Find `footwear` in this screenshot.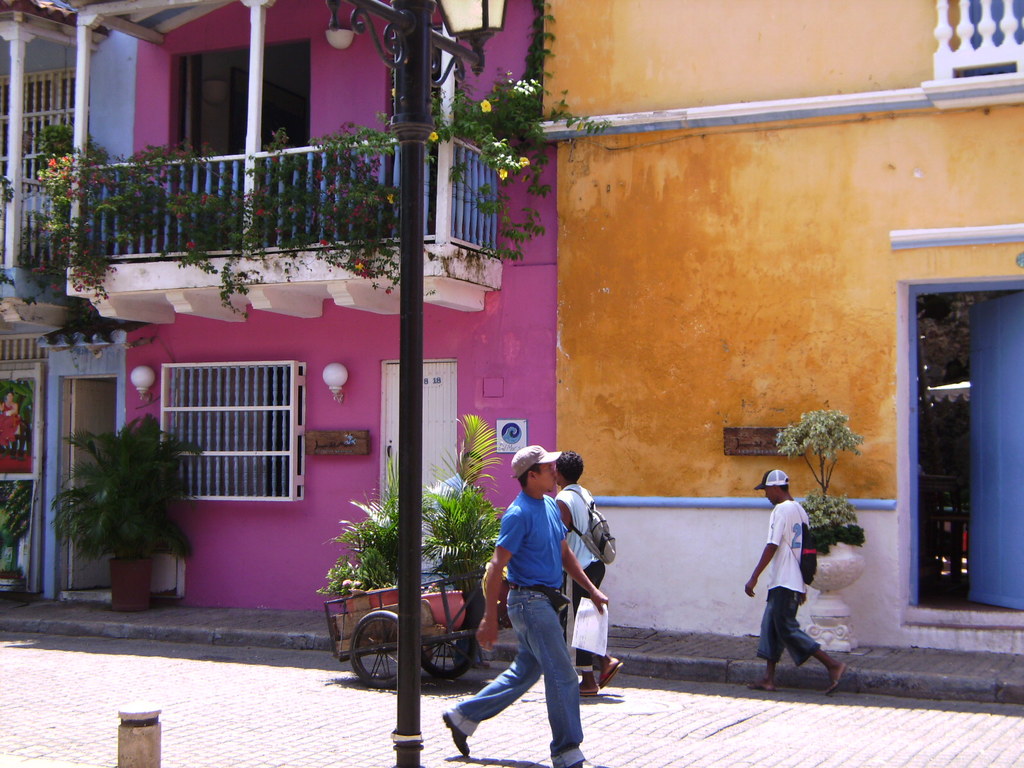
The bounding box for `footwear` is (left=599, top=657, right=623, bottom=691).
